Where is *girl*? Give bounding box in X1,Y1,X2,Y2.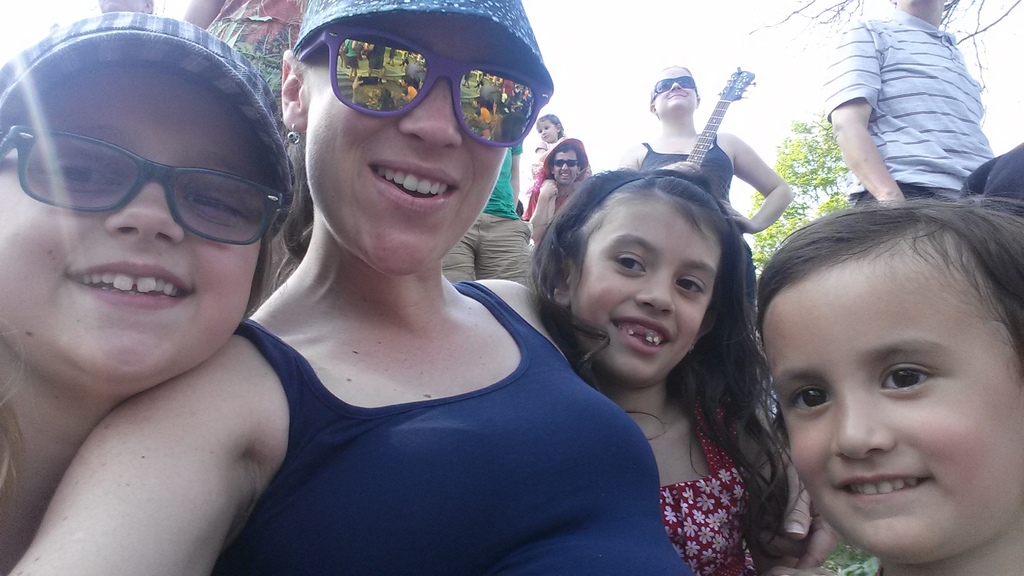
532,115,566,163.
